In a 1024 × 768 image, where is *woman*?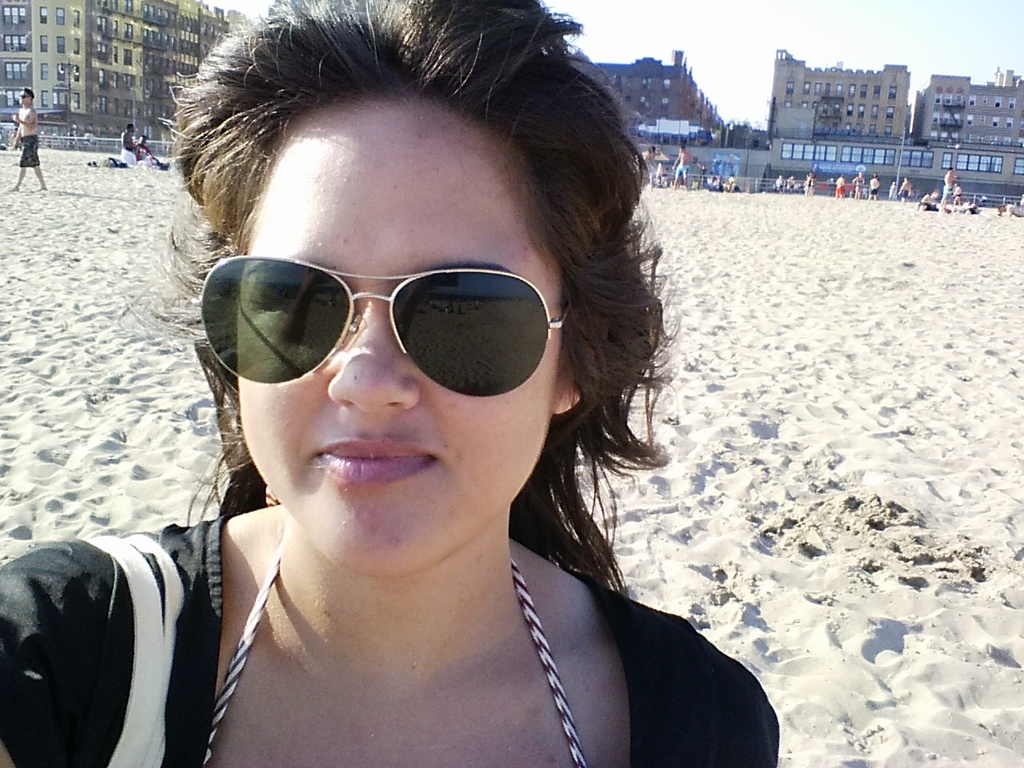
left=91, top=34, right=814, bottom=767.
